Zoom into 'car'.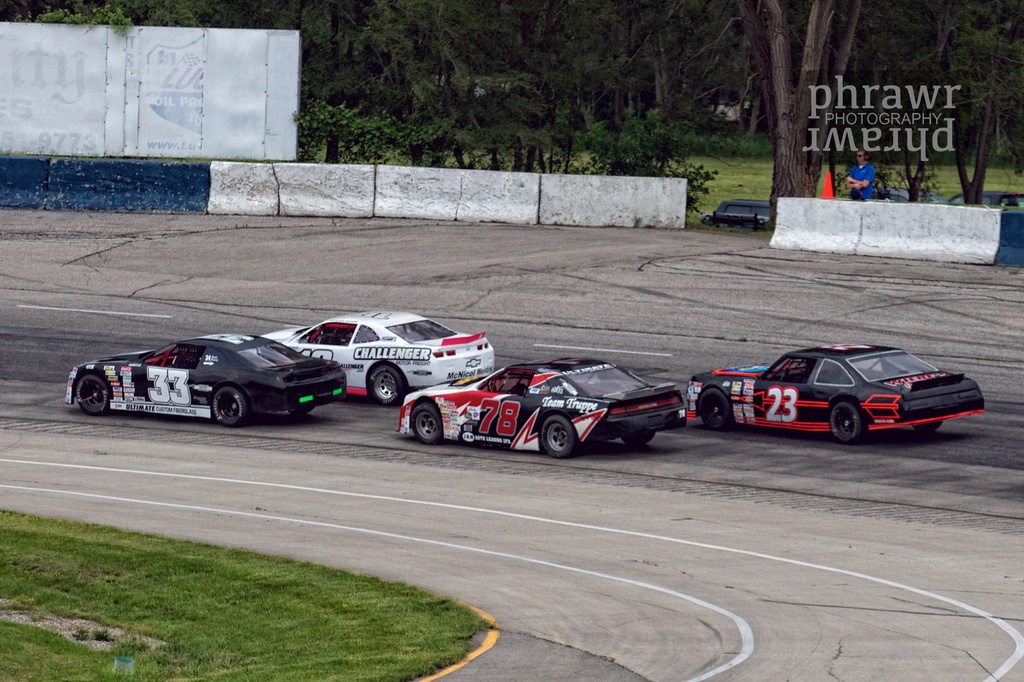
Zoom target: bbox=(262, 307, 495, 407).
